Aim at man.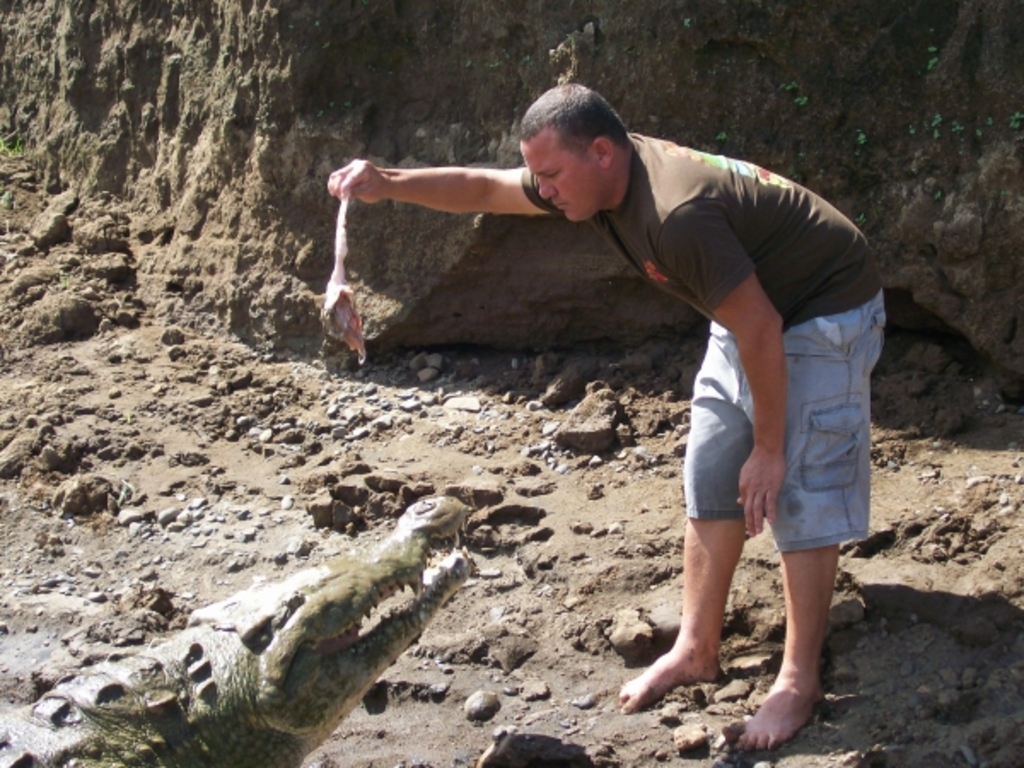
Aimed at region(323, 80, 887, 754).
